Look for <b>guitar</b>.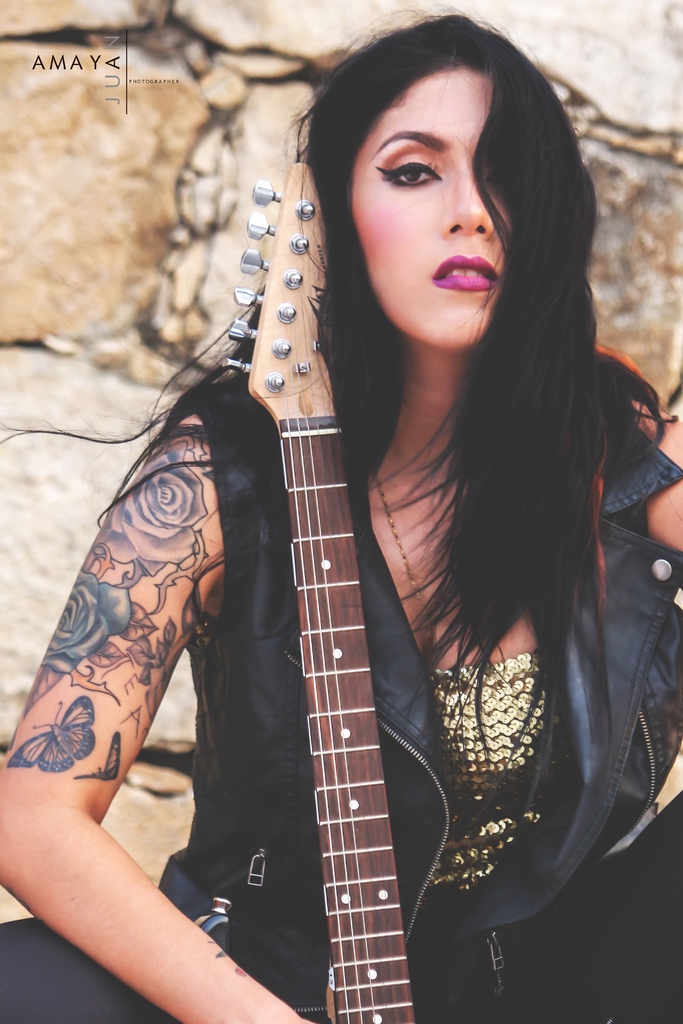
Found: bbox=(218, 146, 418, 1023).
